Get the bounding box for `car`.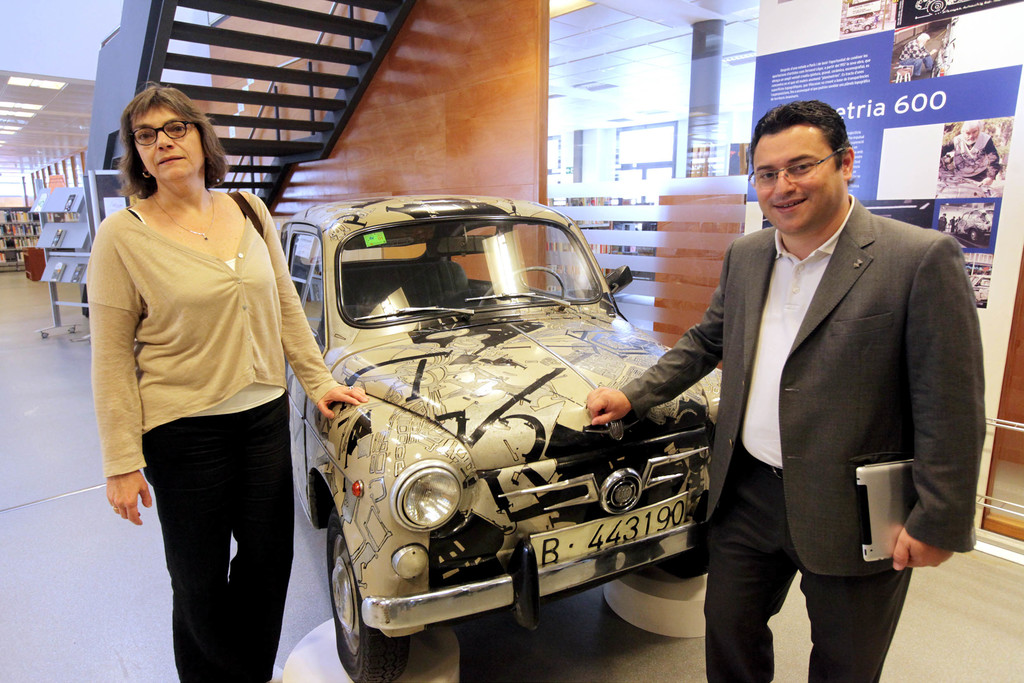
left=272, top=195, right=724, bottom=682.
